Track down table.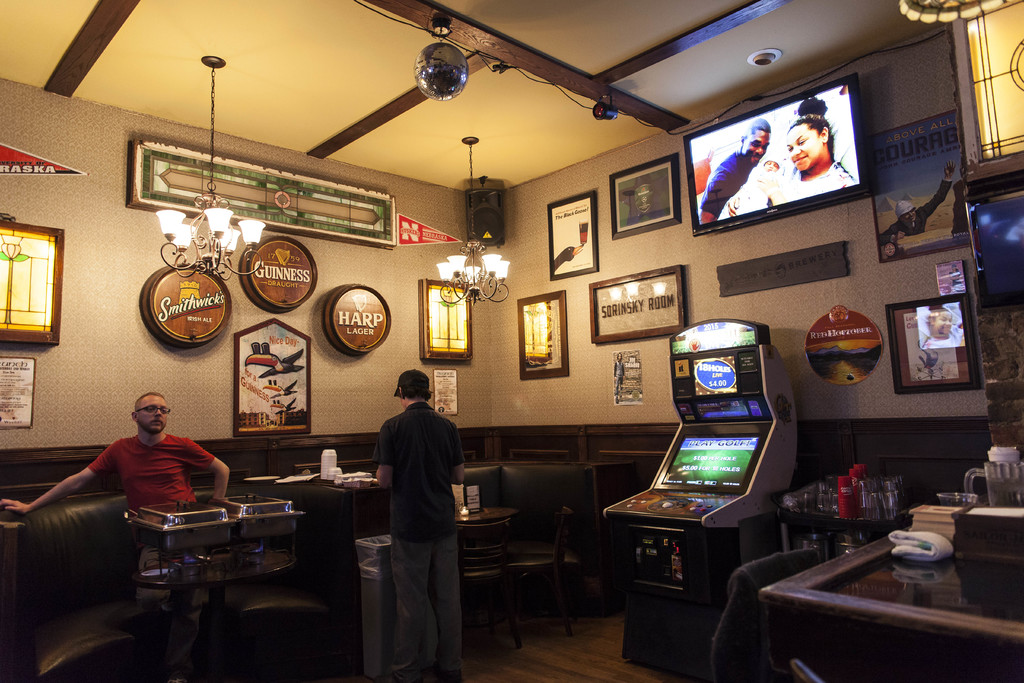
Tracked to pyautogui.locateOnScreen(108, 505, 298, 607).
